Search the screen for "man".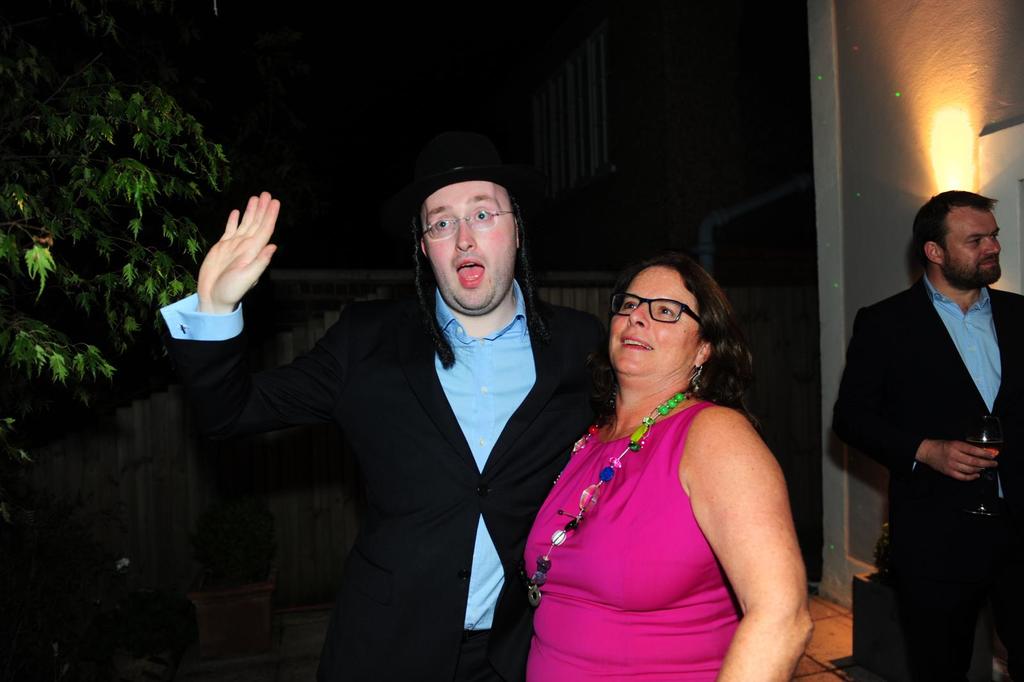
Found at box(158, 160, 618, 681).
